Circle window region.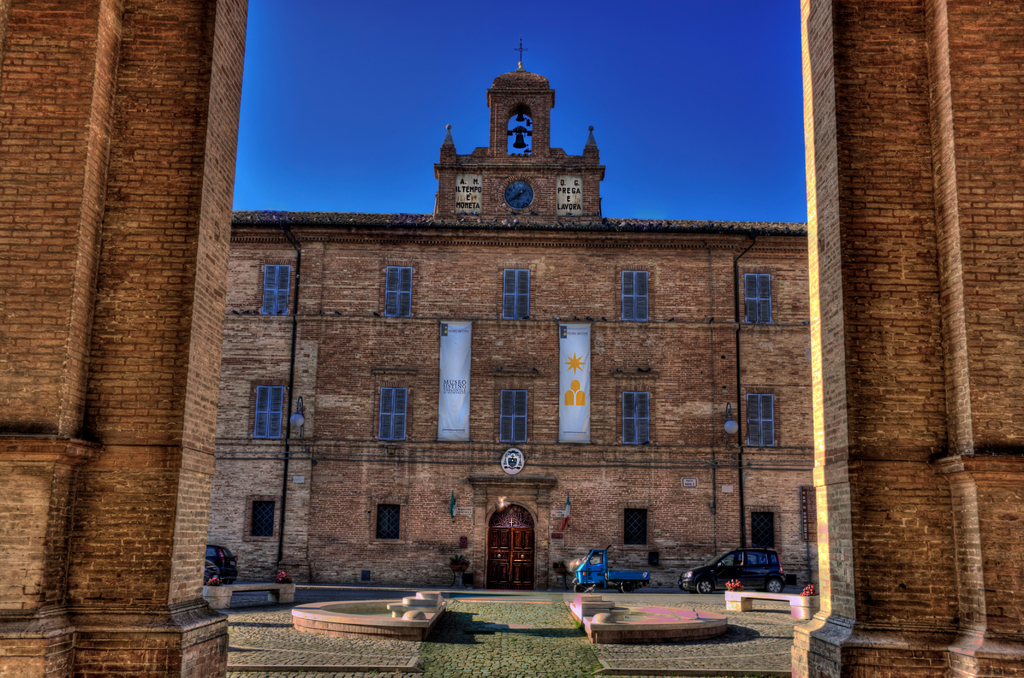
Region: detection(733, 257, 790, 329).
